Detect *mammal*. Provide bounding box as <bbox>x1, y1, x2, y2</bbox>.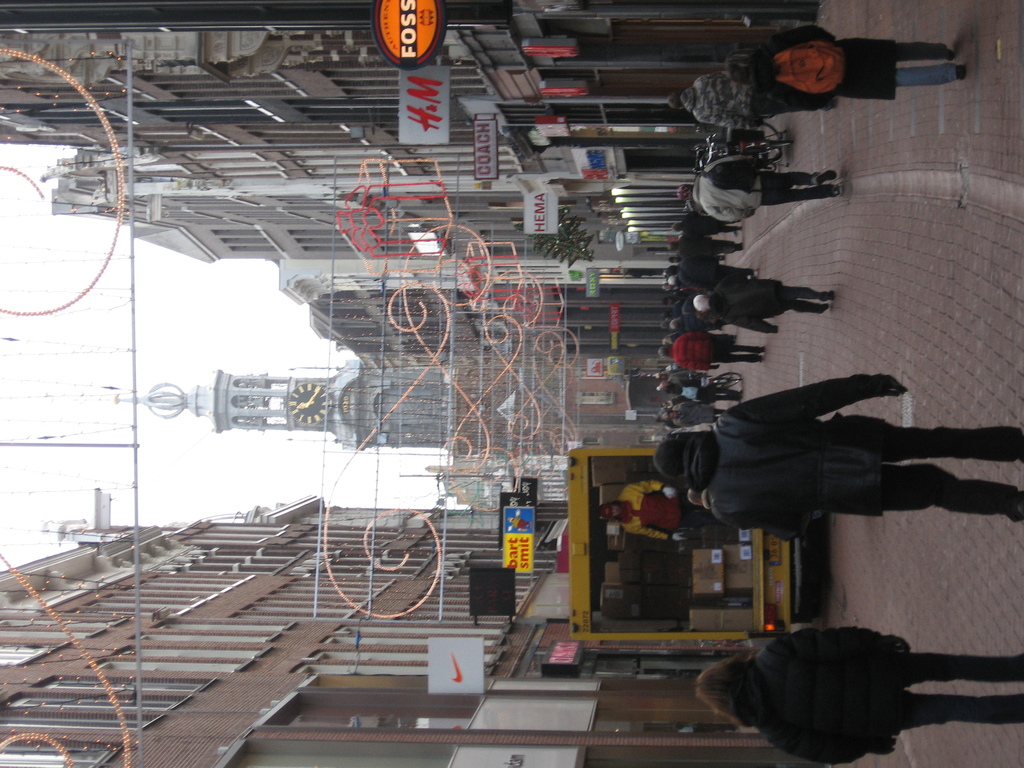
<bbox>596, 479, 742, 552</bbox>.
